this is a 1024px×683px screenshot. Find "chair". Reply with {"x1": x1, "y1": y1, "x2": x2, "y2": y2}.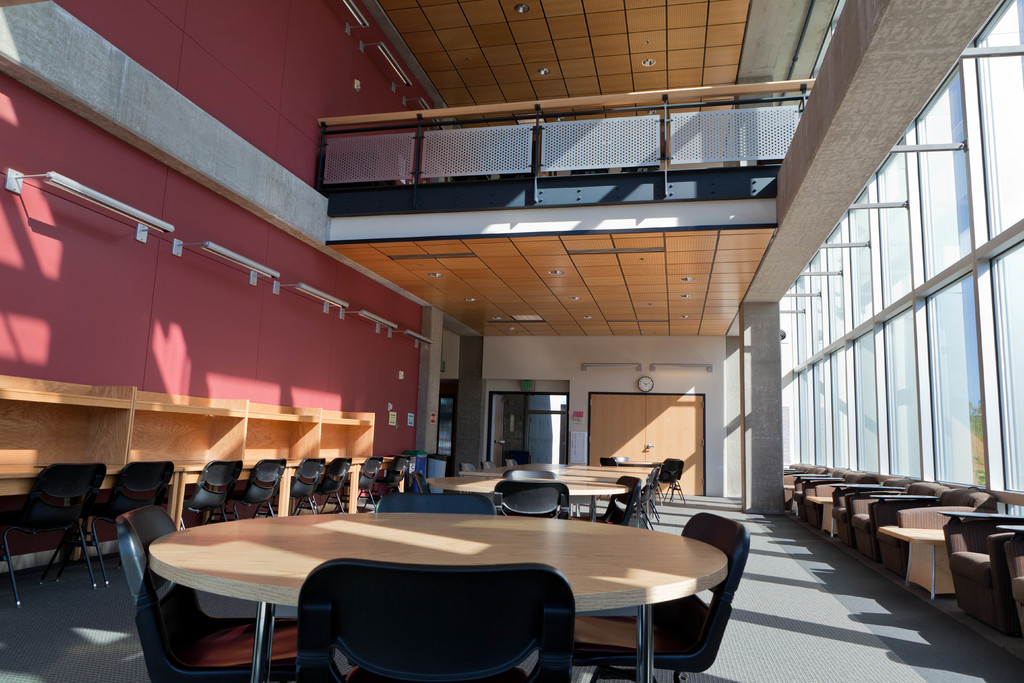
{"x1": 572, "y1": 507, "x2": 756, "y2": 682}.
